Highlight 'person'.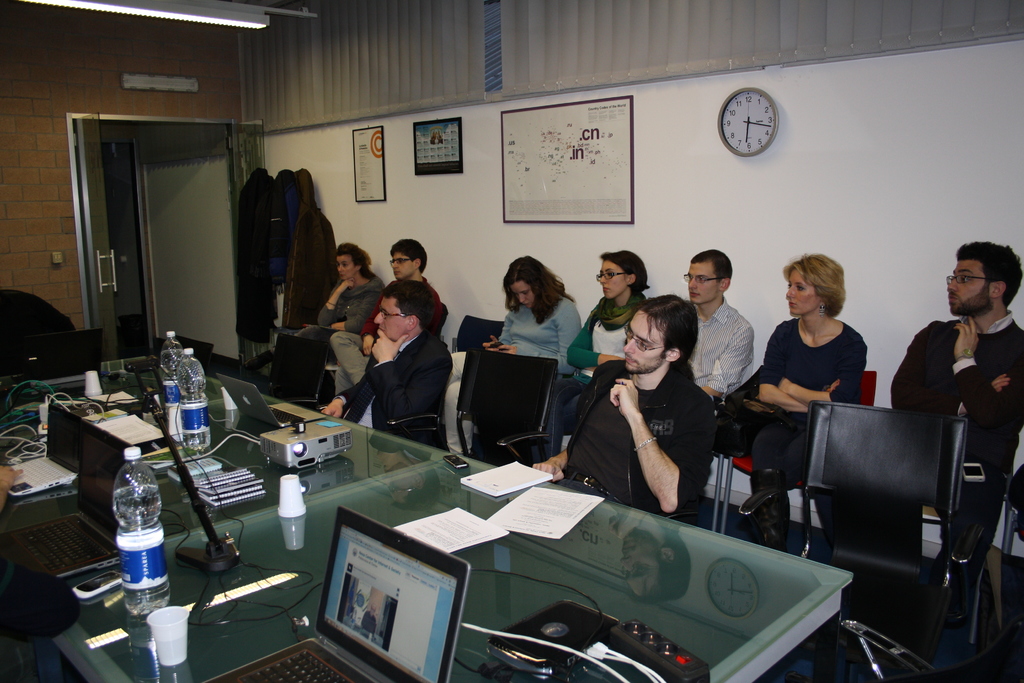
Highlighted region: 0/462/24/509.
